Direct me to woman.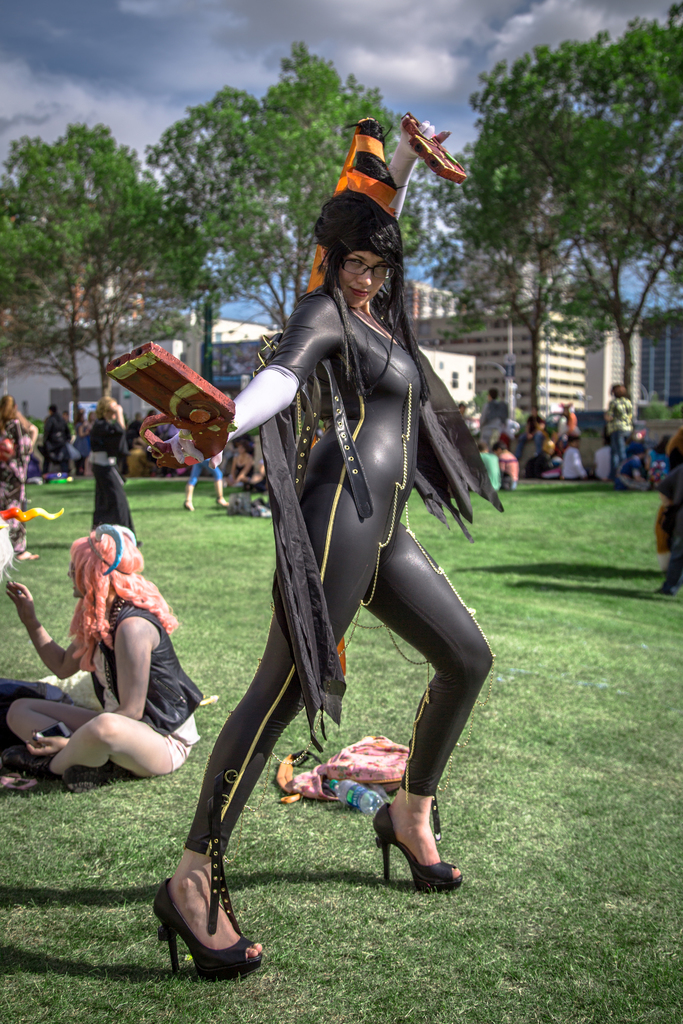
Direction: locate(21, 497, 208, 827).
